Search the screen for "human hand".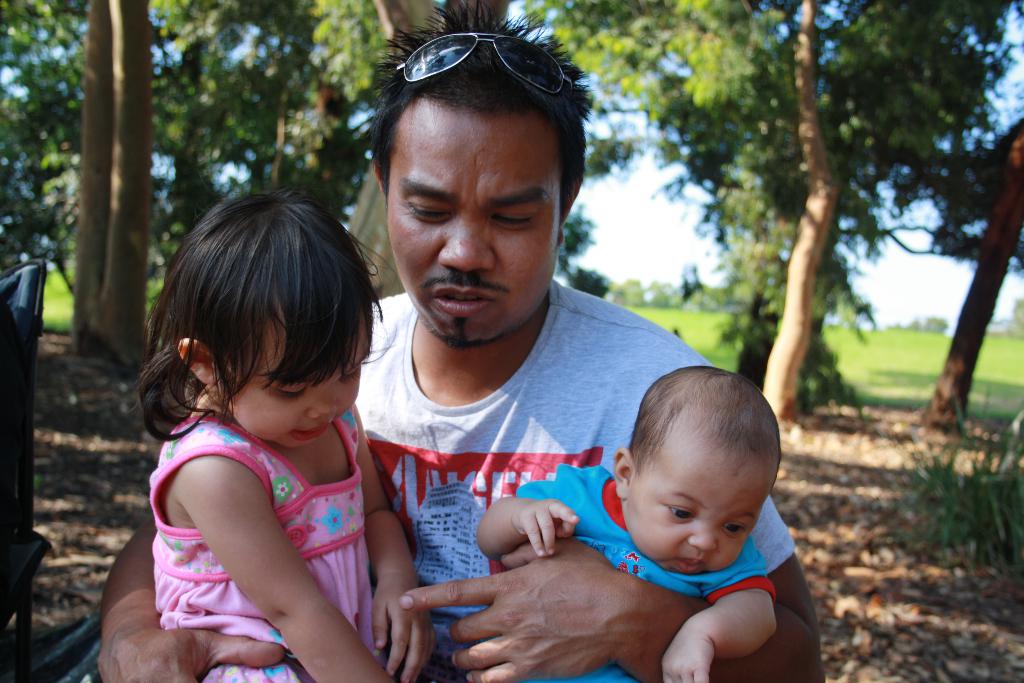
Found at locate(93, 627, 287, 682).
